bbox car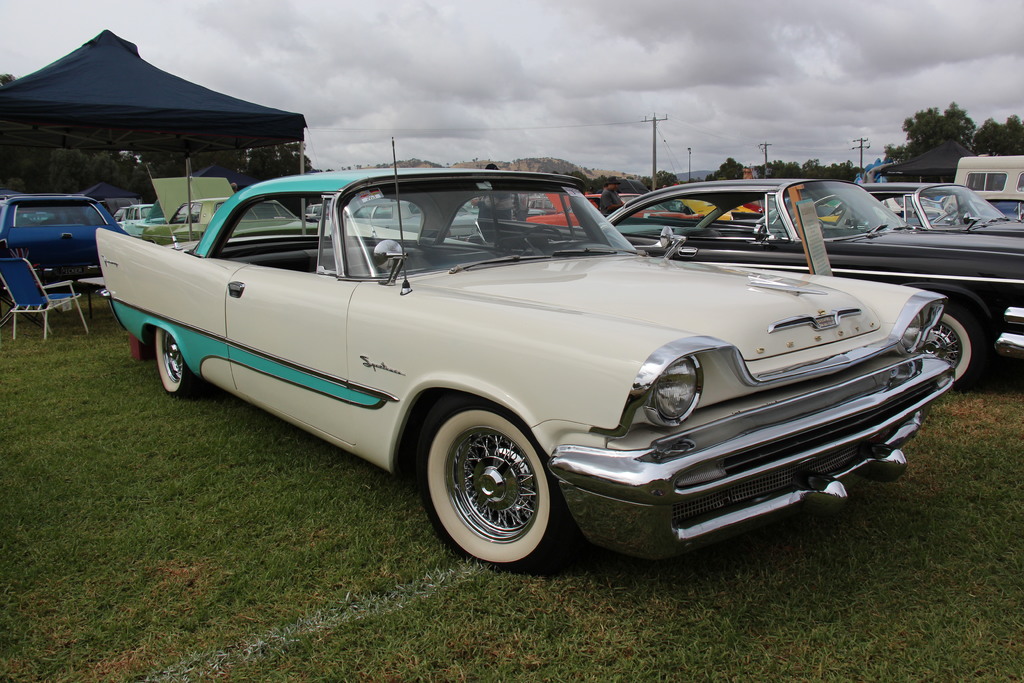
box(0, 188, 132, 290)
